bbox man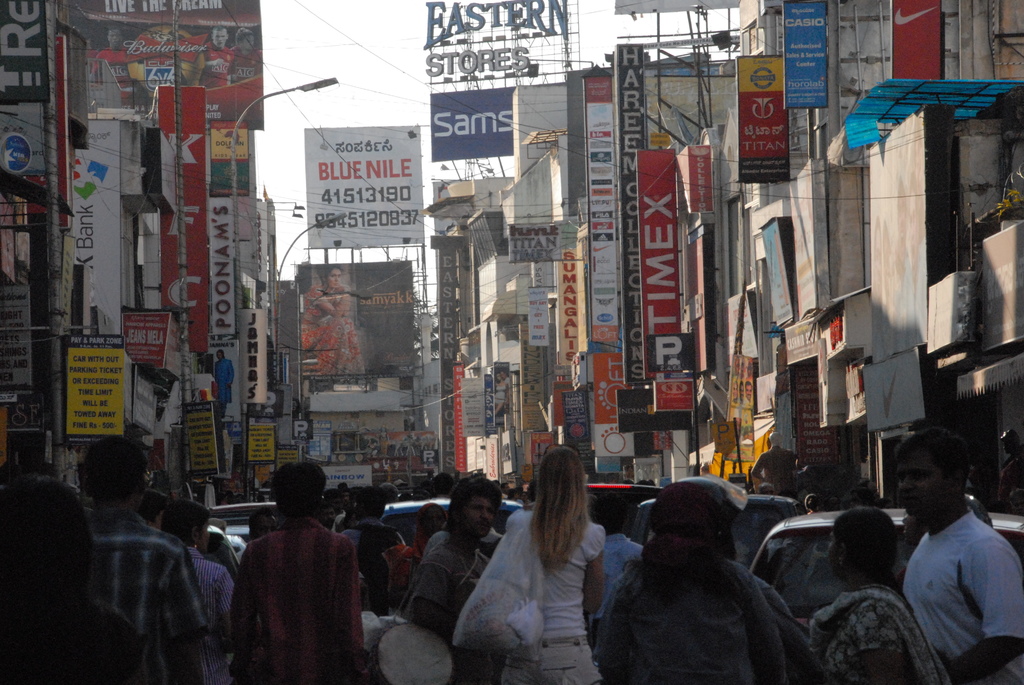
x1=402, y1=479, x2=506, y2=684
